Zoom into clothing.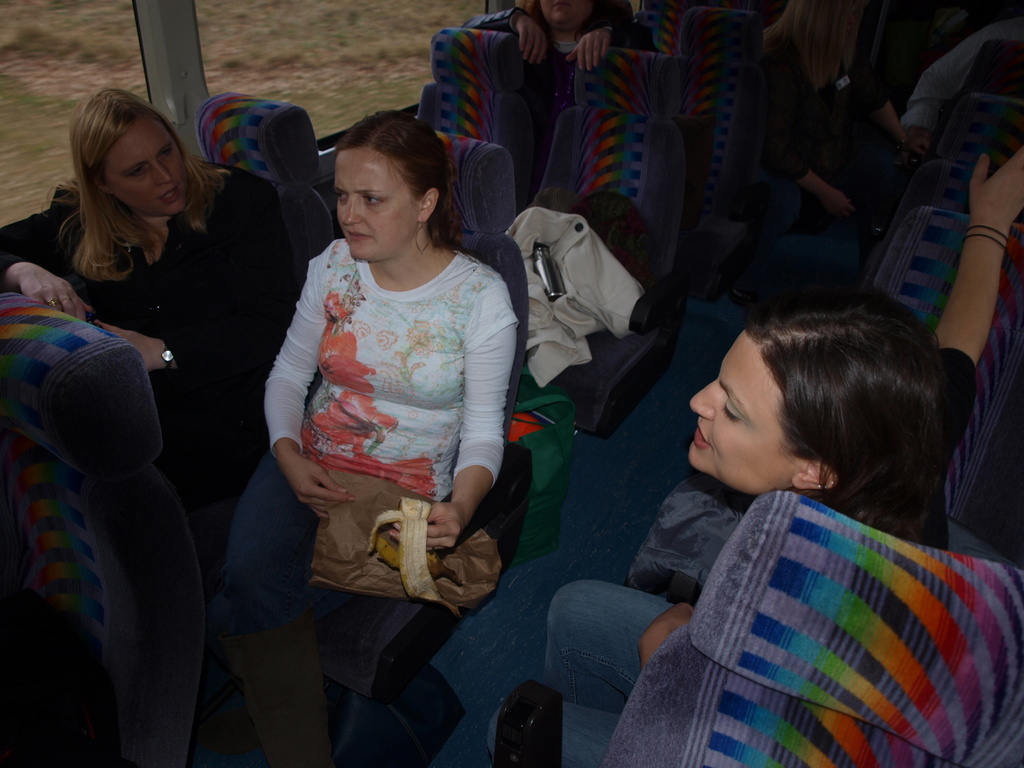
Zoom target: (left=545, top=348, right=973, bottom=708).
